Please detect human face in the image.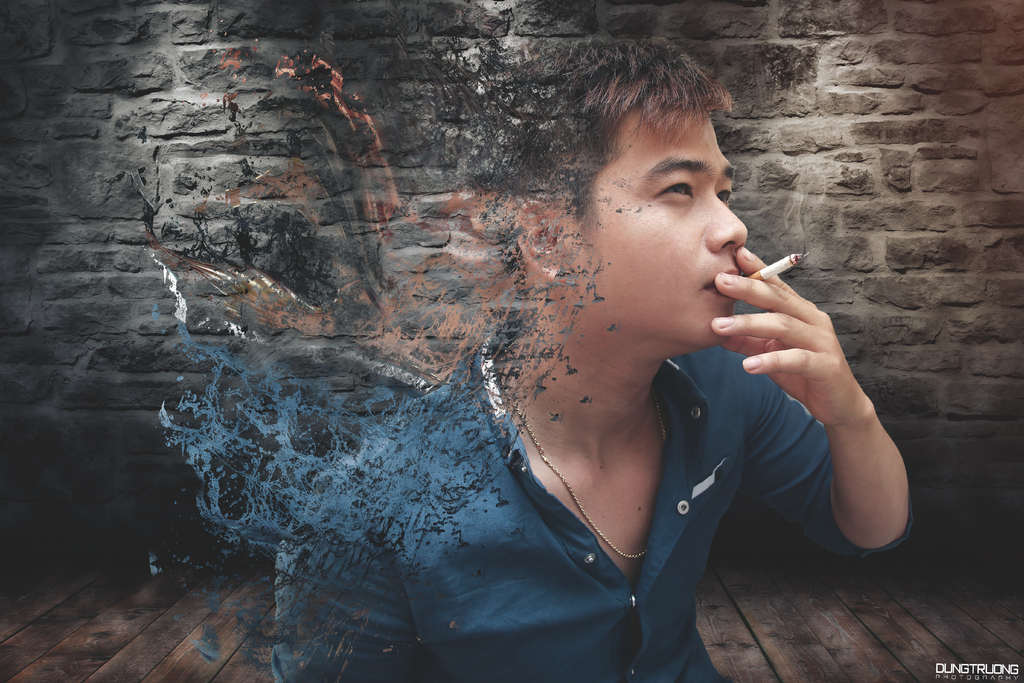
l=568, t=111, r=747, b=355.
